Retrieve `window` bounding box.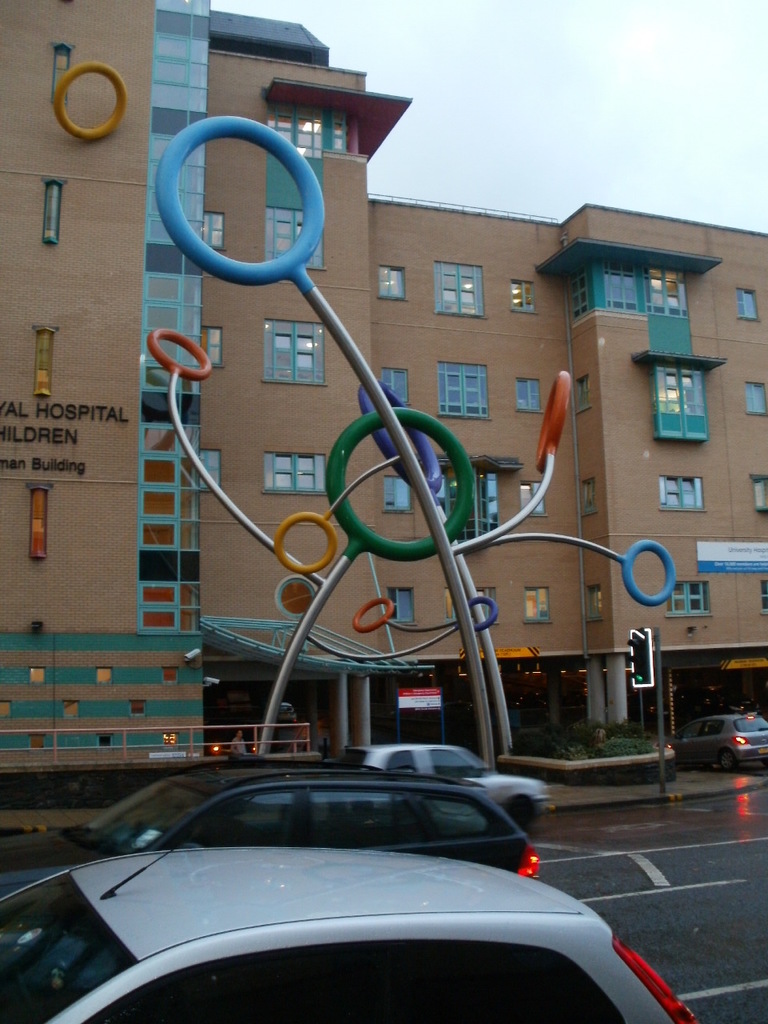
Bounding box: (x1=436, y1=363, x2=489, y2=418).
